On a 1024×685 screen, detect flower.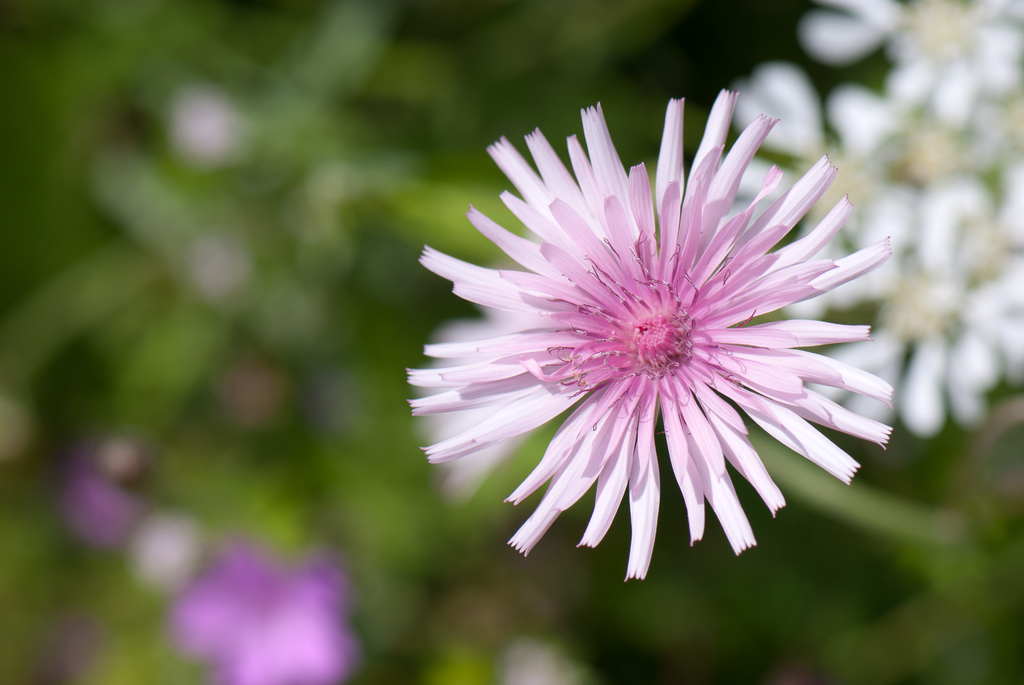
387 97 887 618.
